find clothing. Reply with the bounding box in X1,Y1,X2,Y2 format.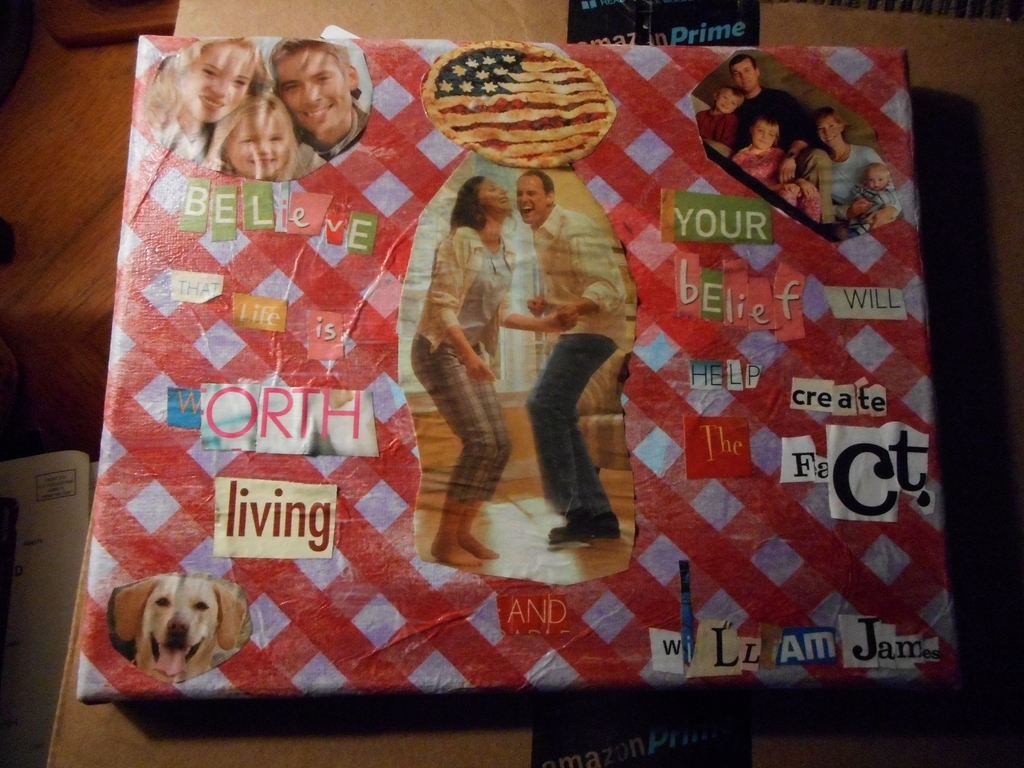
821,142,904,207.
